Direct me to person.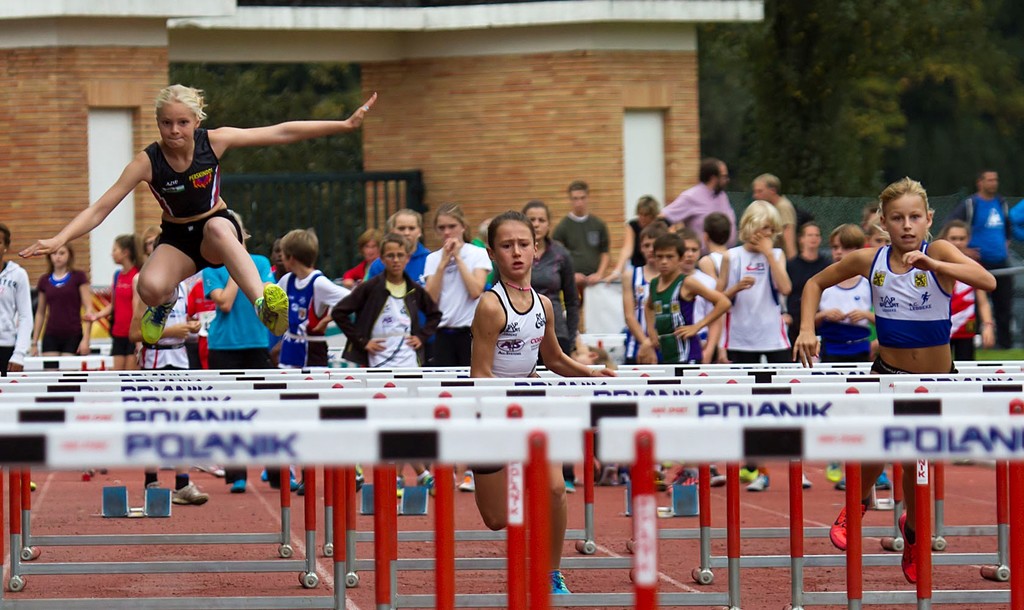
Direction: region(713, 197, 794, 497).
